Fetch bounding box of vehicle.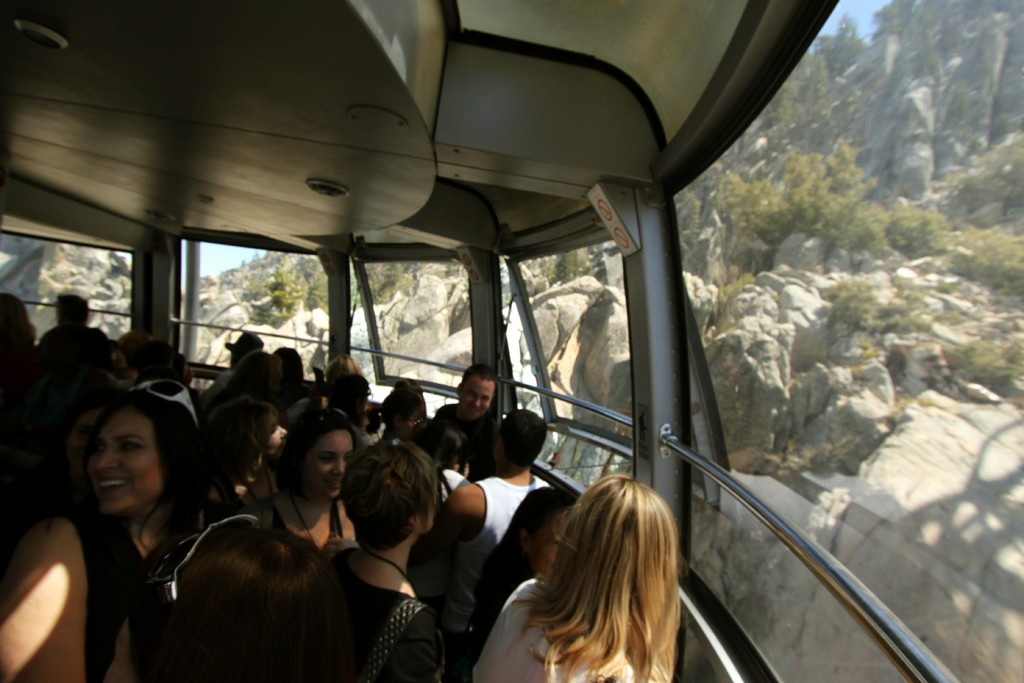
Bbox: [x1=0, y1=38, x2=933, y2=642].
